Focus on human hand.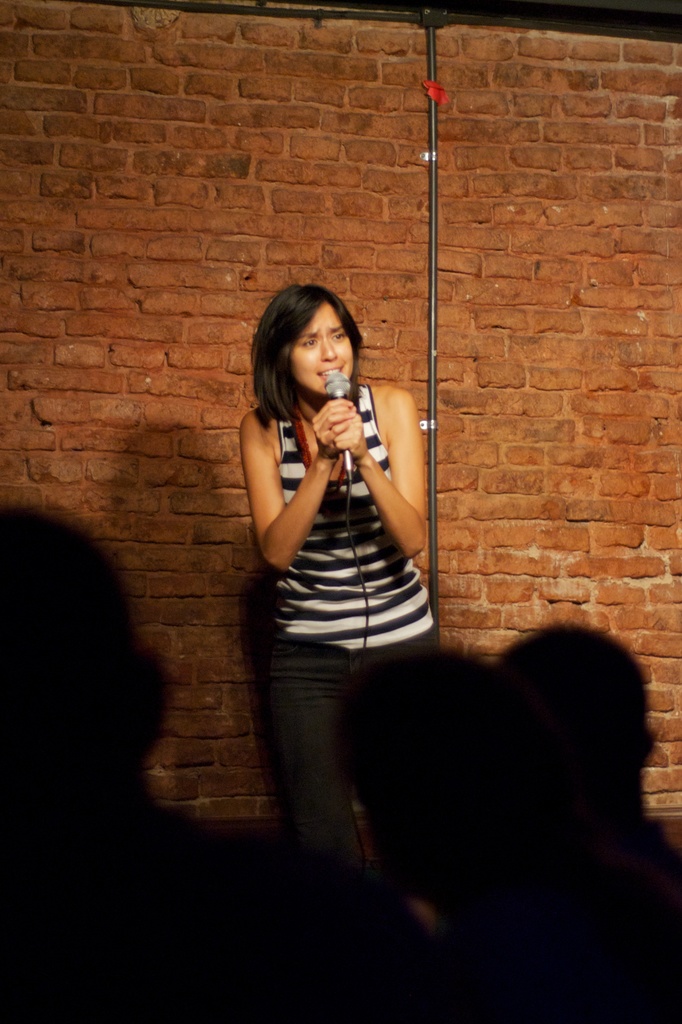
Focused at 331:410:370:463.
